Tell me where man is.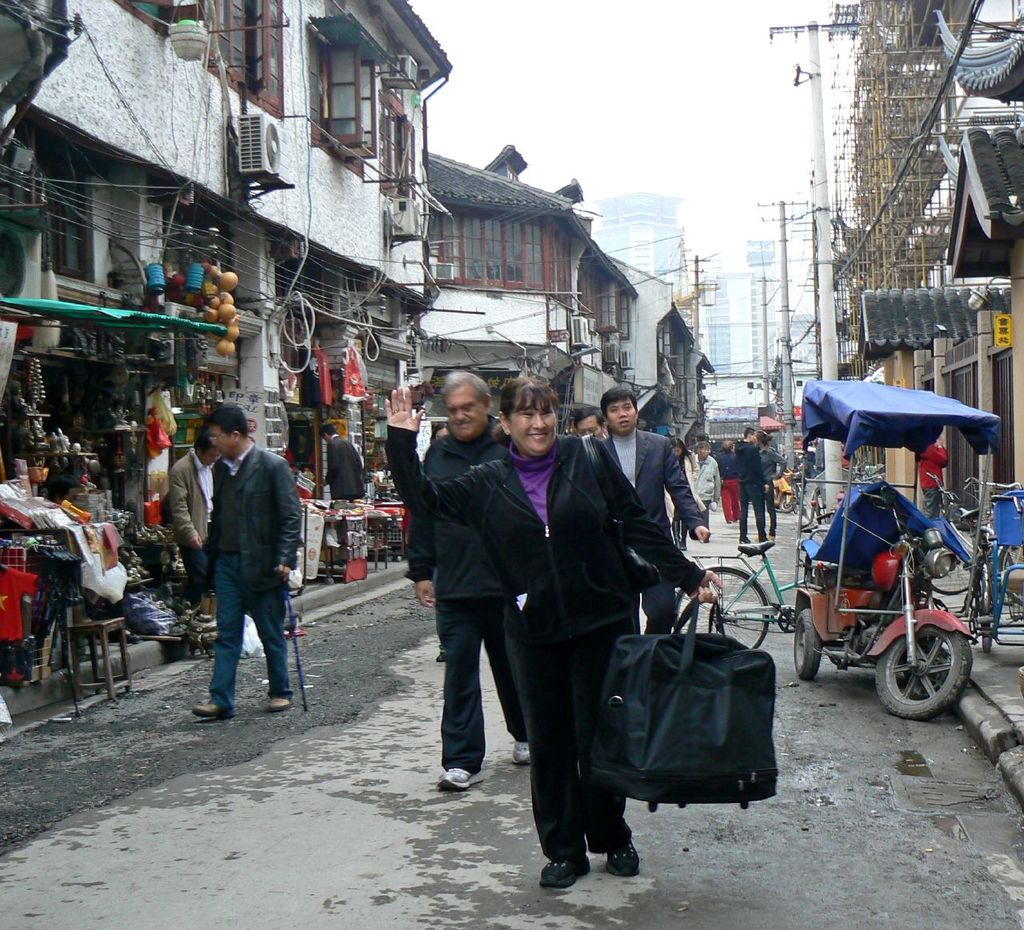
man is at pyautogui.locateOnScreen(407, 365, 534, 798).
